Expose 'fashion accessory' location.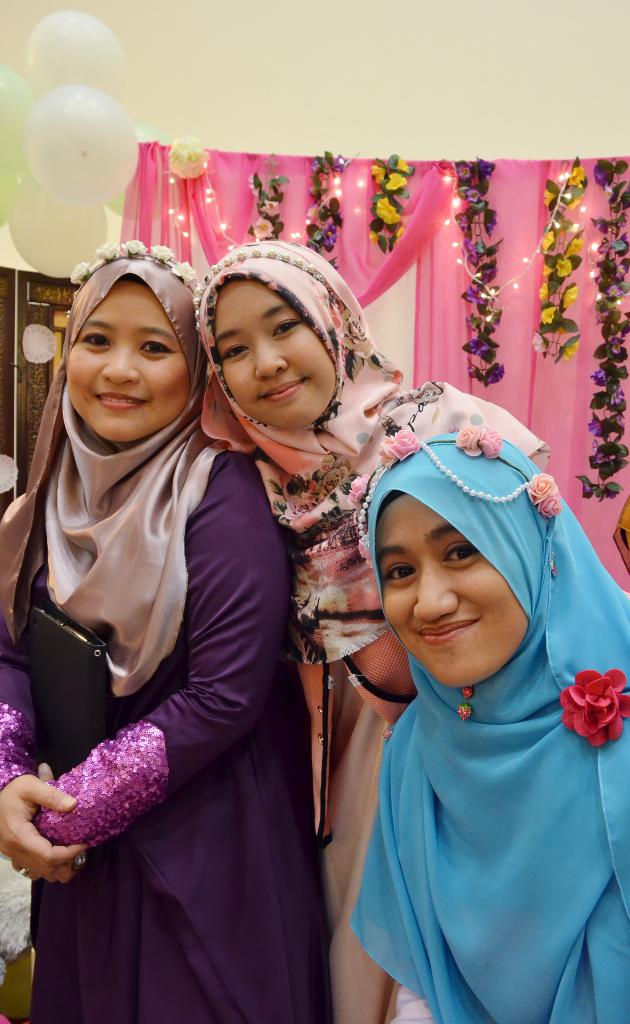
Exposed at locate(351, 430, 567, 572).
